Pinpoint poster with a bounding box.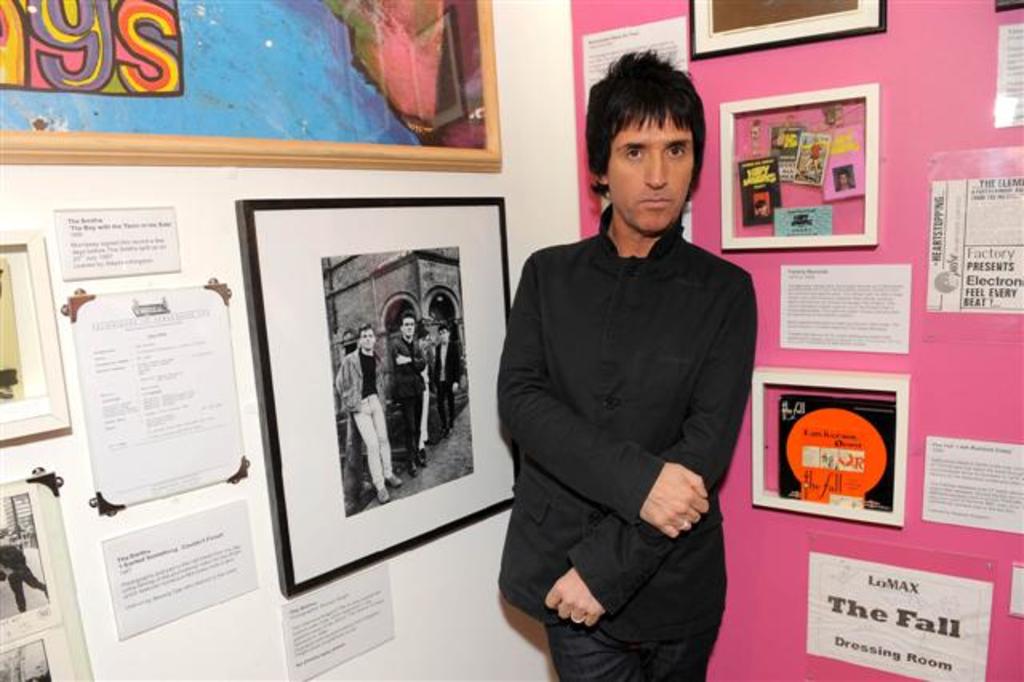
x1=926, y1=175, x2=1022, y2=314.
